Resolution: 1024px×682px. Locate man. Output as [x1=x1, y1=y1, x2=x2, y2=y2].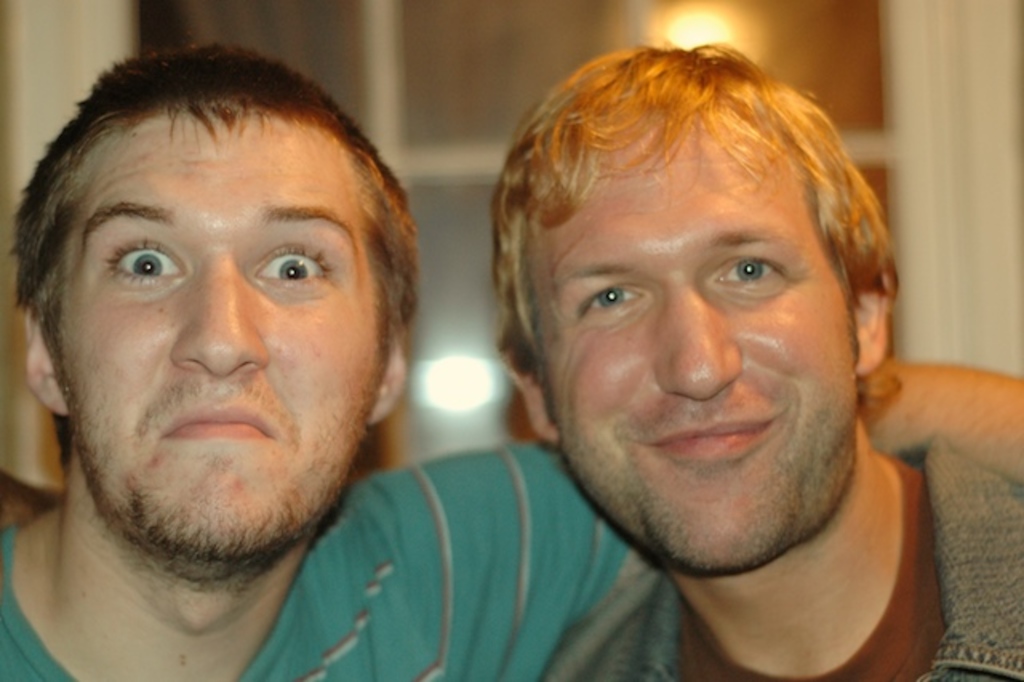
[x1=0, y1=37, x2=1022, y2=680].
